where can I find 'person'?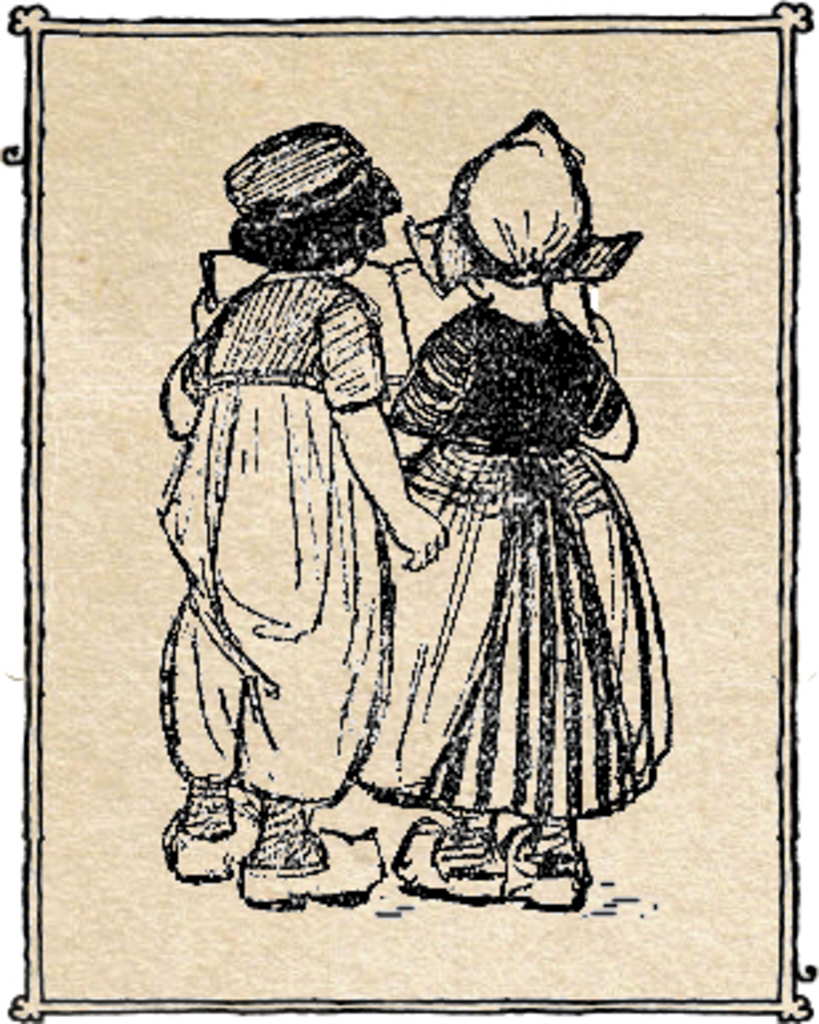
You can find it at <region>162, 146, 420, 958</region>.
